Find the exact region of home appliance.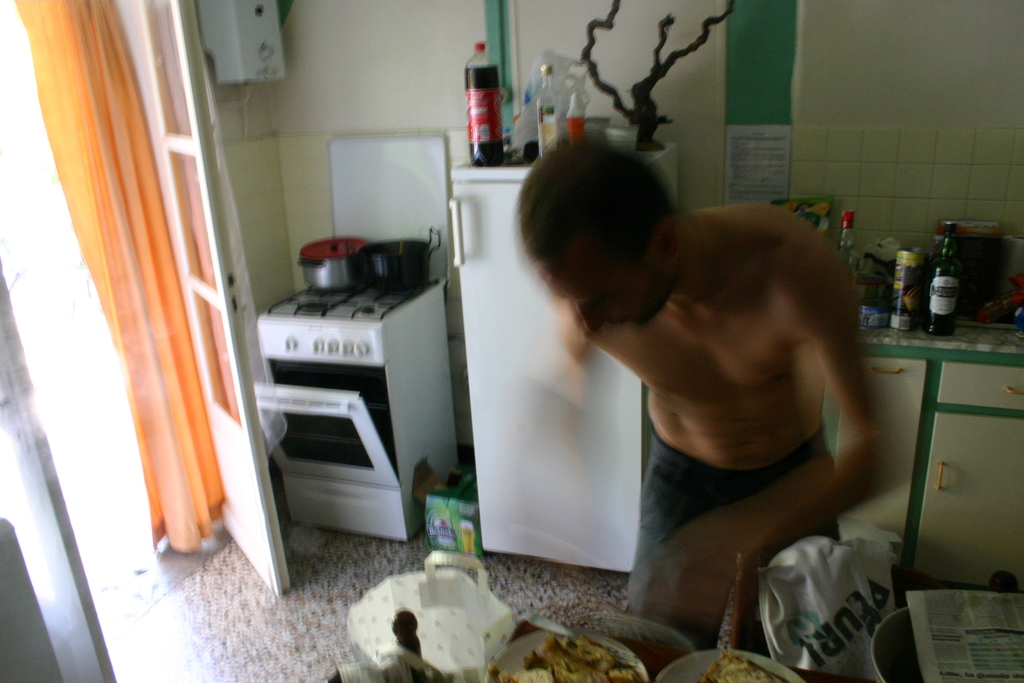
Exact region: {"x1": 196, "y1": 0, "x2": 291, "y2": 86}.
